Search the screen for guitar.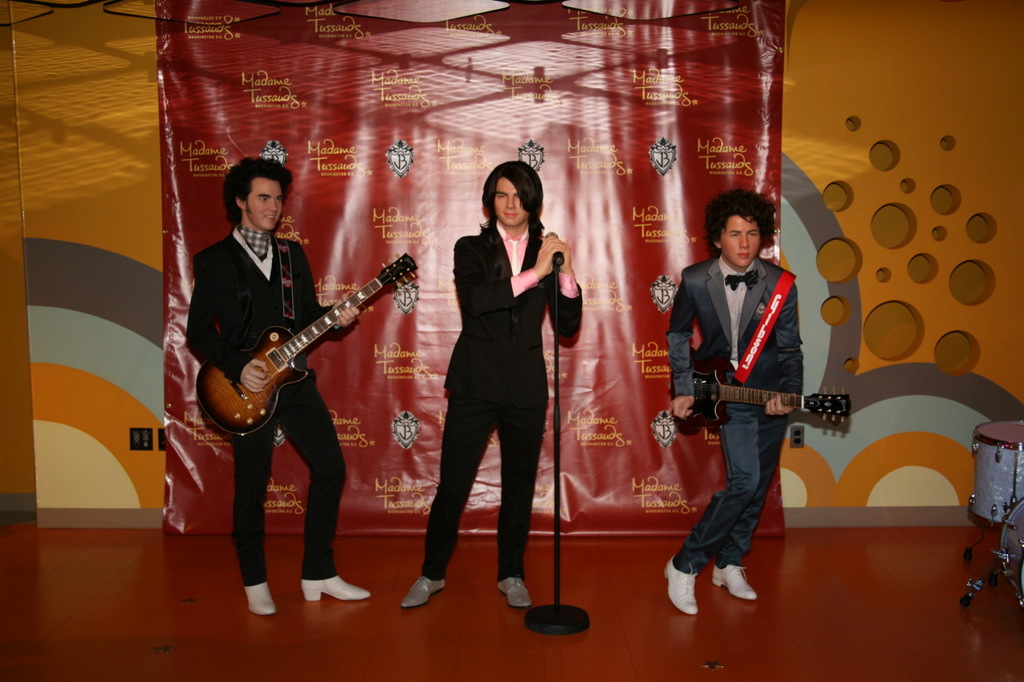
Found at 194 250 424 441.
